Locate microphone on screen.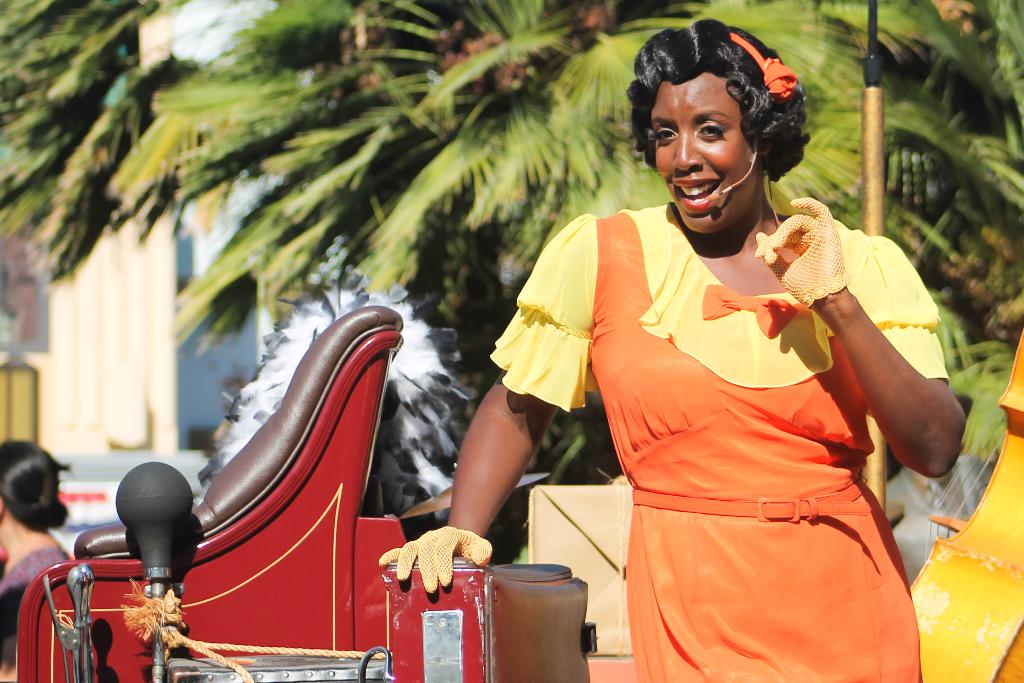
On screen at 703/156/756/200.
